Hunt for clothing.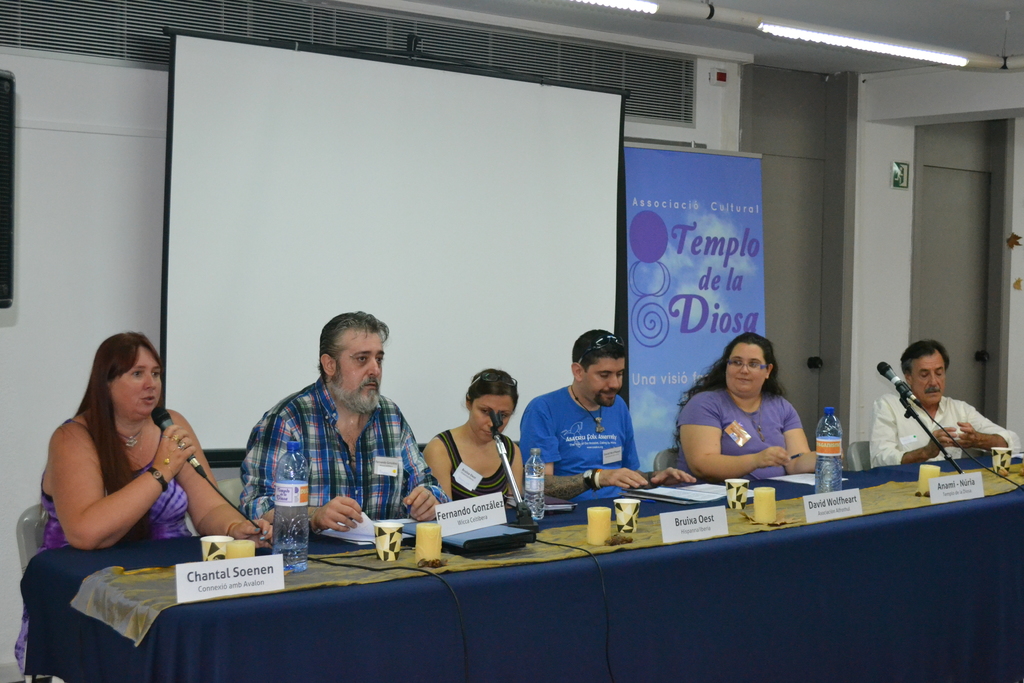
Hunted down at 444,432,515,495.
